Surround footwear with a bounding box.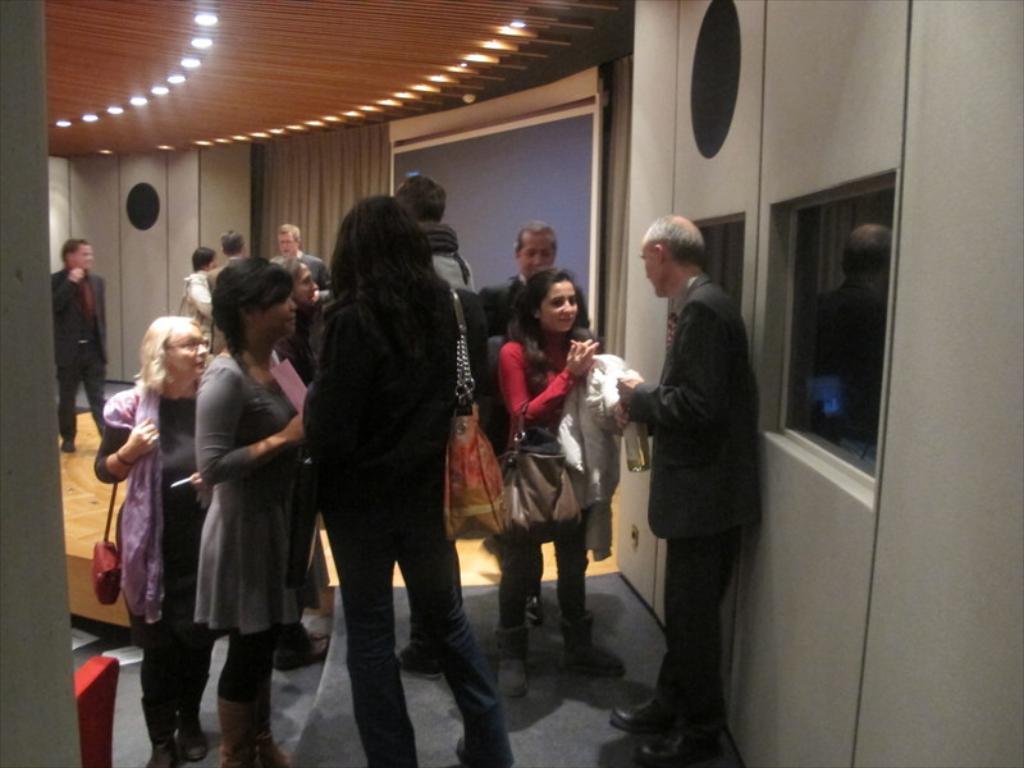
[left=145, top=700, right=175, bottom=767].
